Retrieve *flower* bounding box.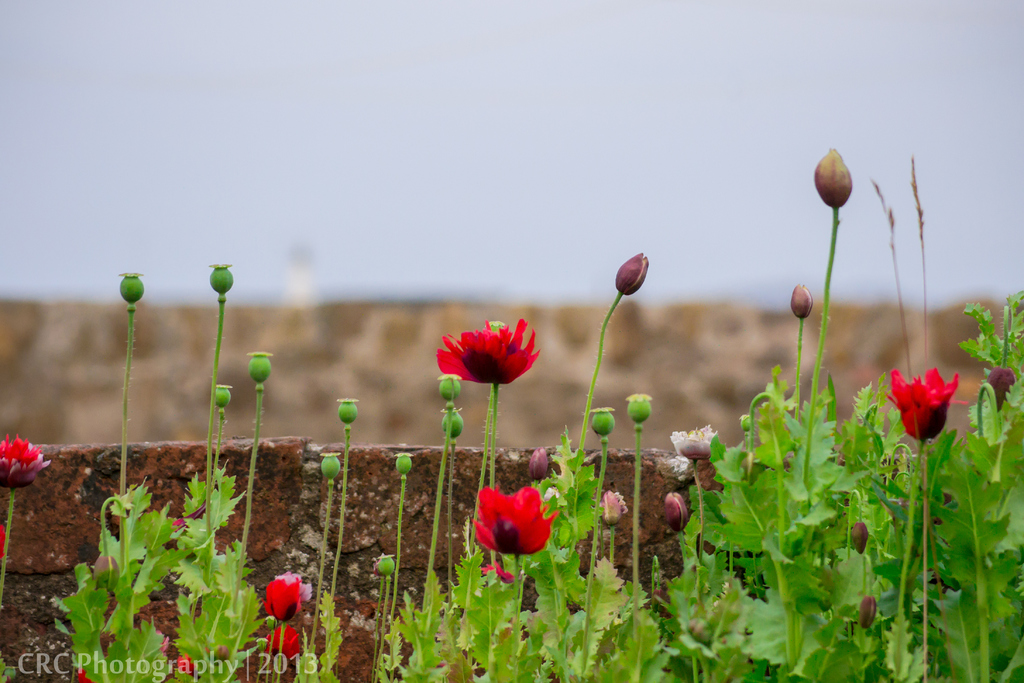
Bounding box: box=[394, 446, 419, 484].
